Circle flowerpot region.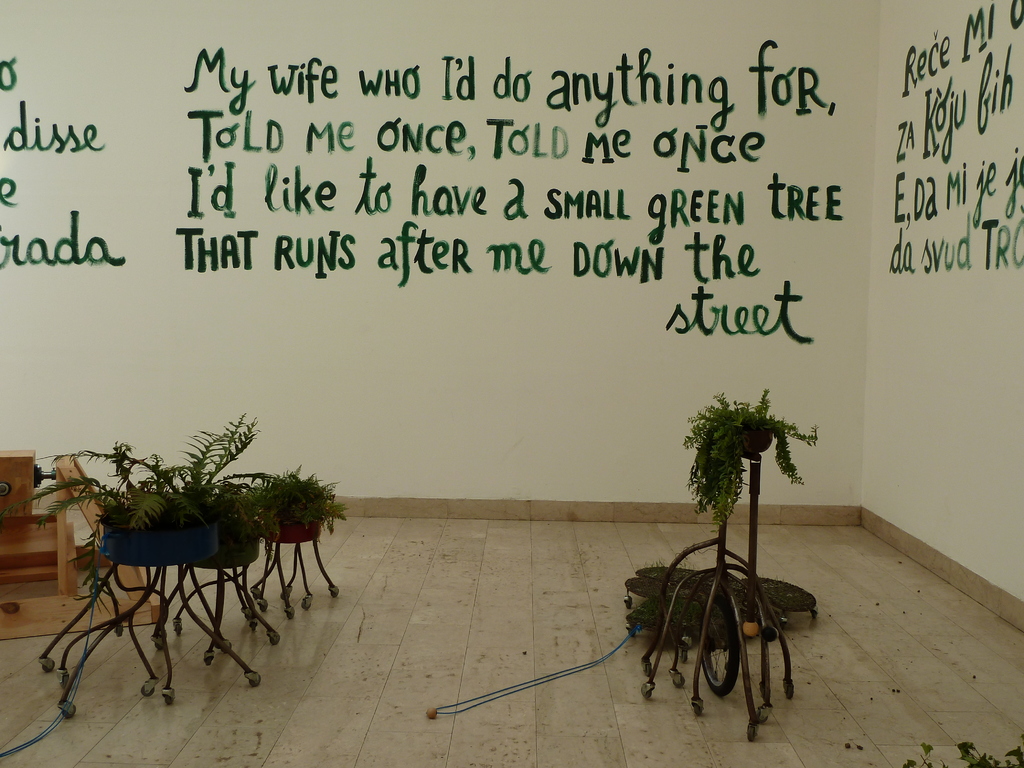
Region: x1=256, y1=486, x2=342, y2=539.
